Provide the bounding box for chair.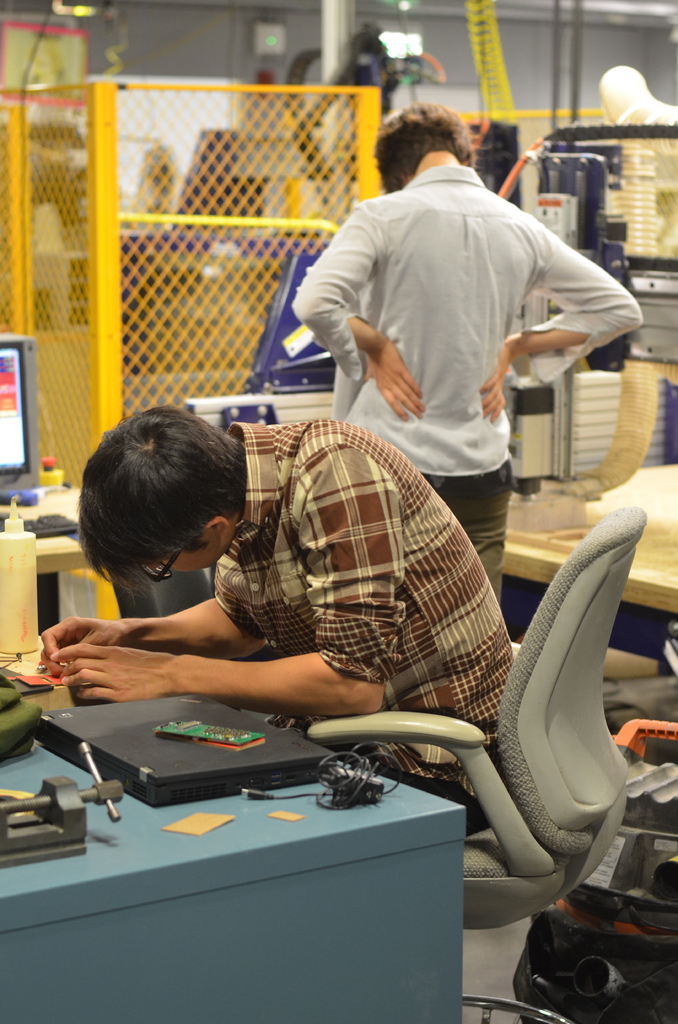
<bbox>362, 525, 674, 916</bbox>.
